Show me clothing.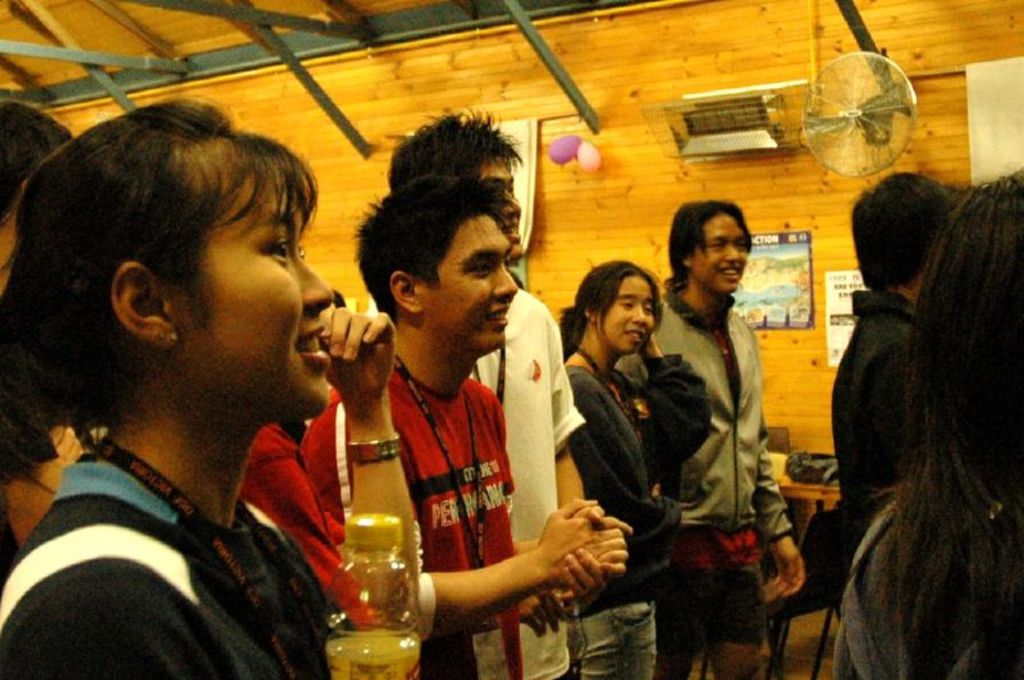
clothing is here: 356,271,608,679.
